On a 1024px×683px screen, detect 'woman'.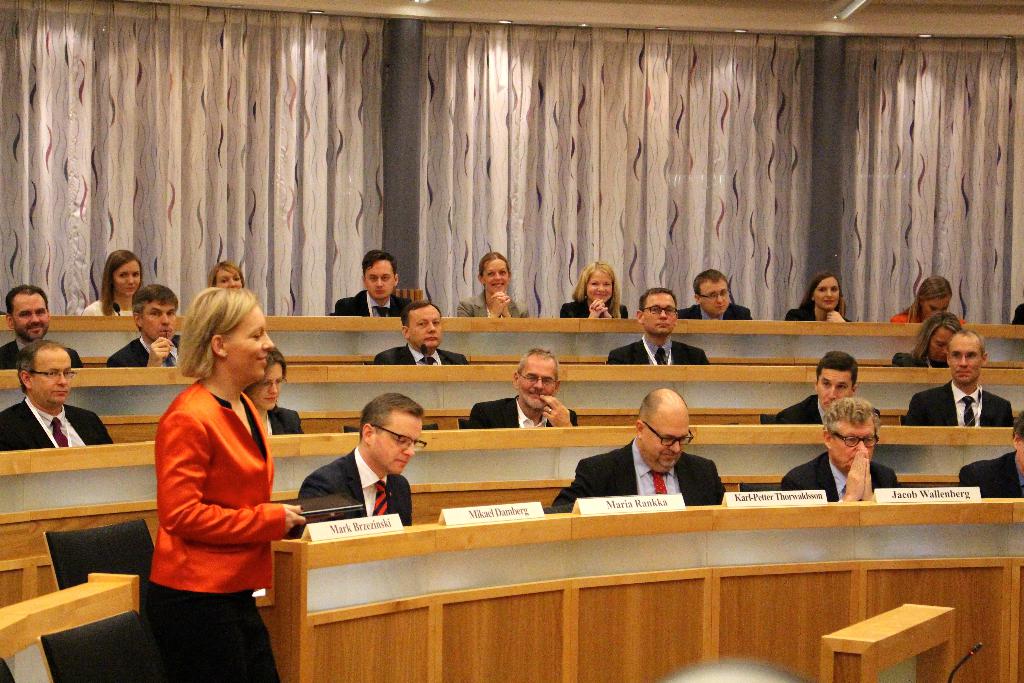
788:268:856:323.
